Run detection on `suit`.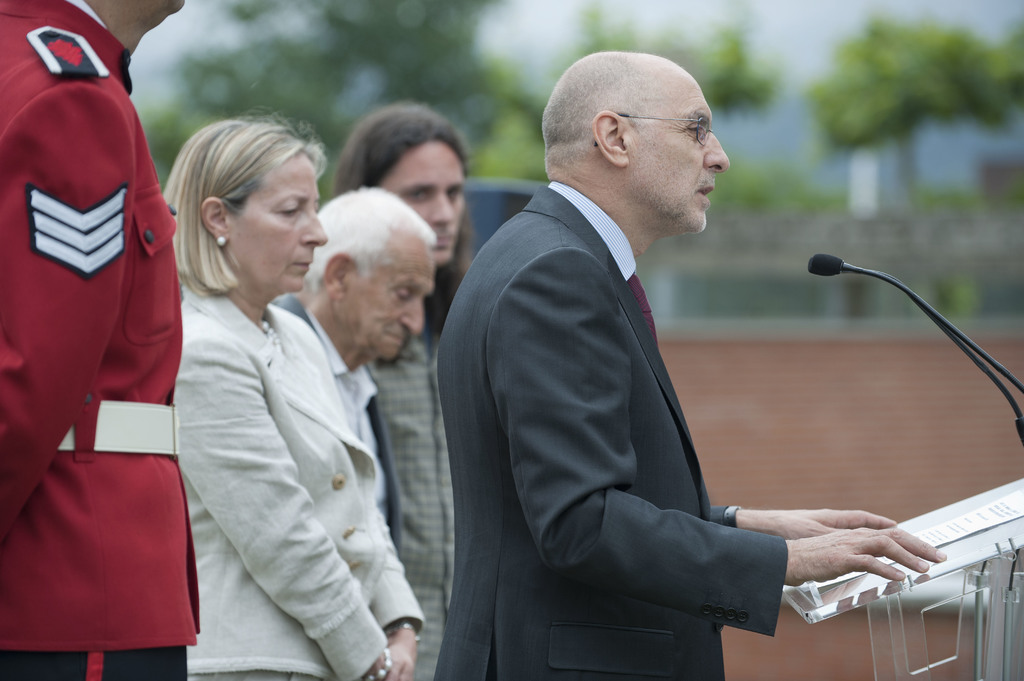
Result: [268,292,401,554].
